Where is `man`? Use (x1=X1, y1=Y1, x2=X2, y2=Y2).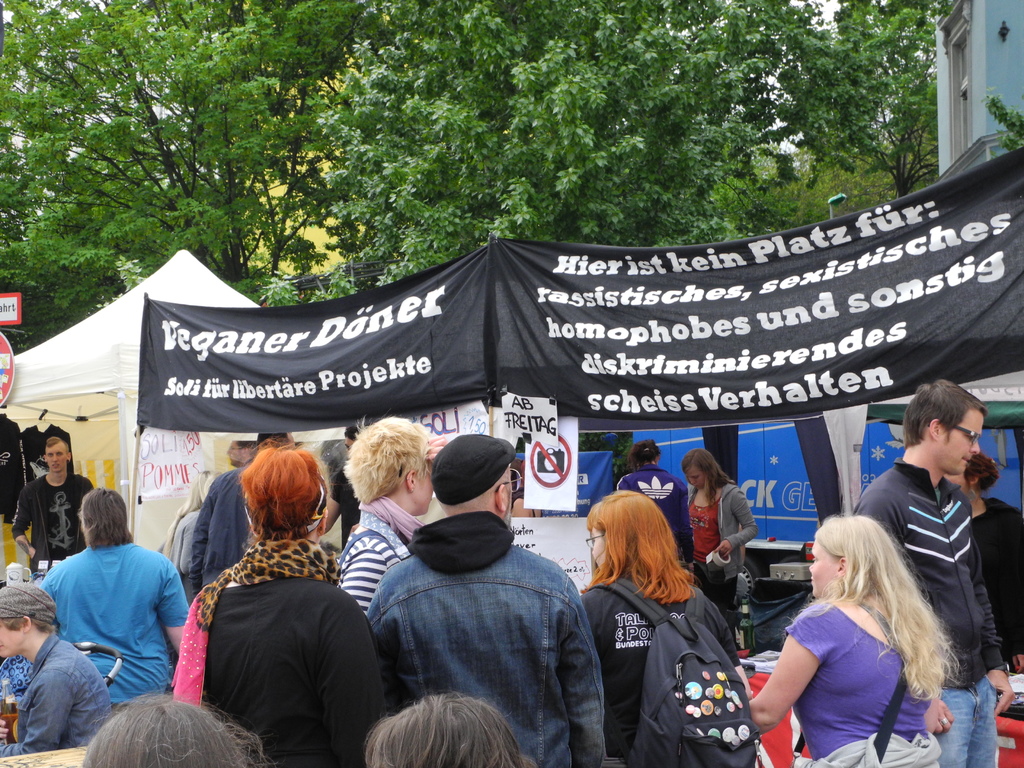
(x1=368, y1=429, x2=609, y2=767).
